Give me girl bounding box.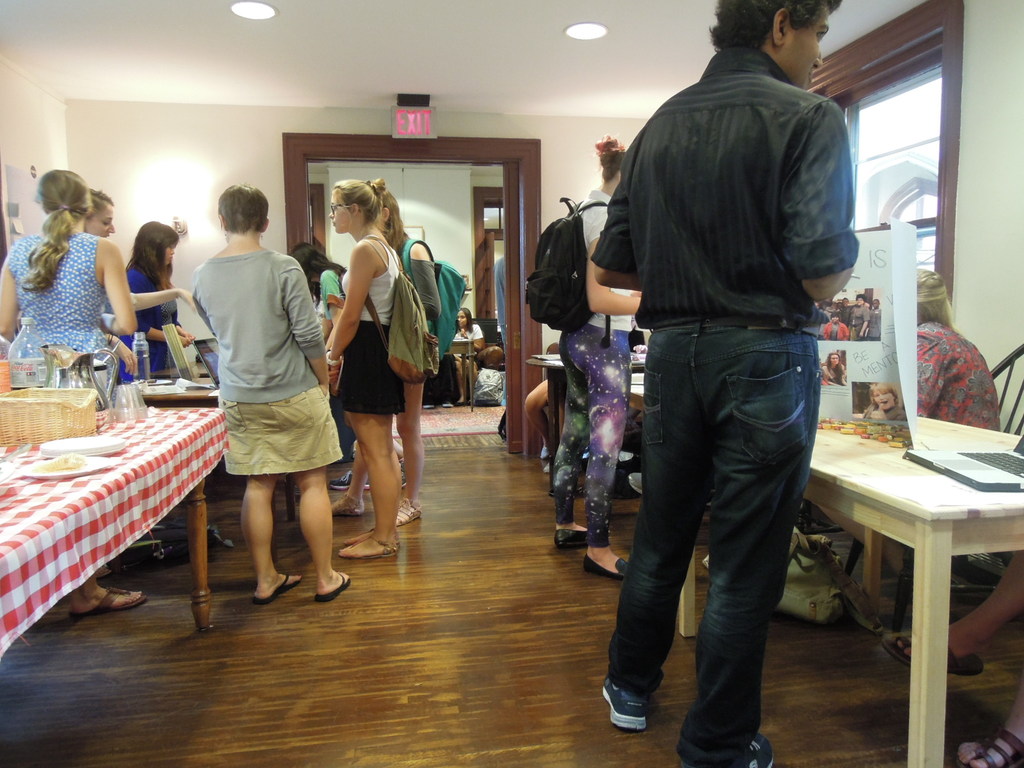
<bbox>323, 172, 437, 561</bbox>.
